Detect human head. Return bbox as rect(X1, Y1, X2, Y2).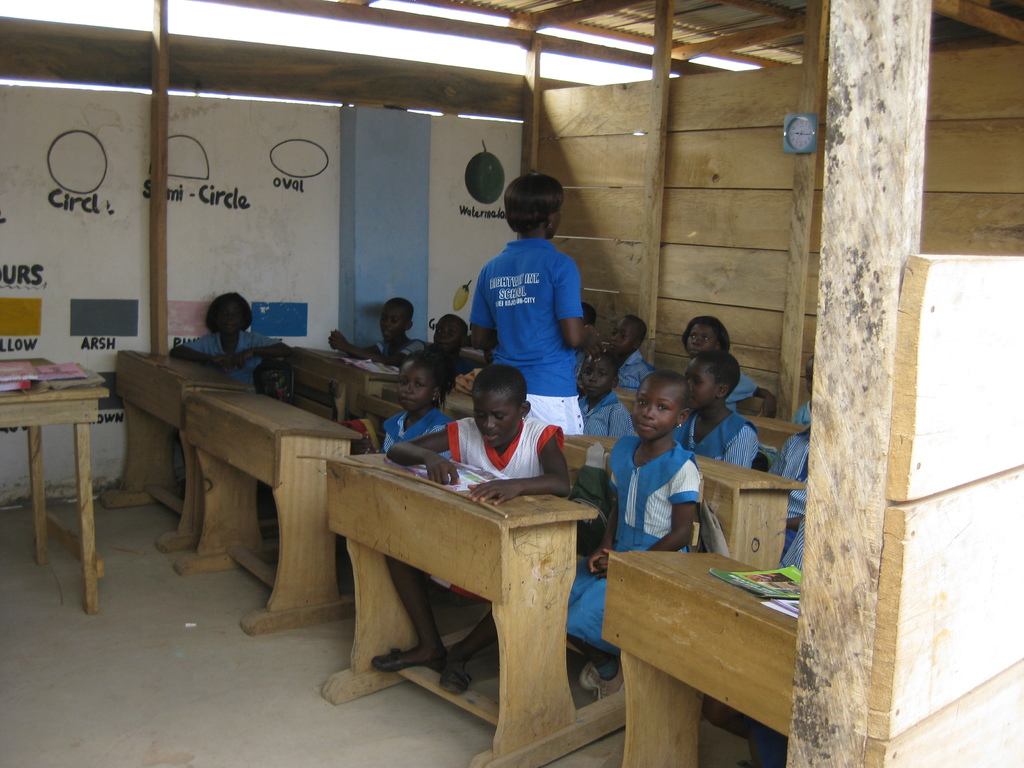
rect(380, 298, 412, 342).
